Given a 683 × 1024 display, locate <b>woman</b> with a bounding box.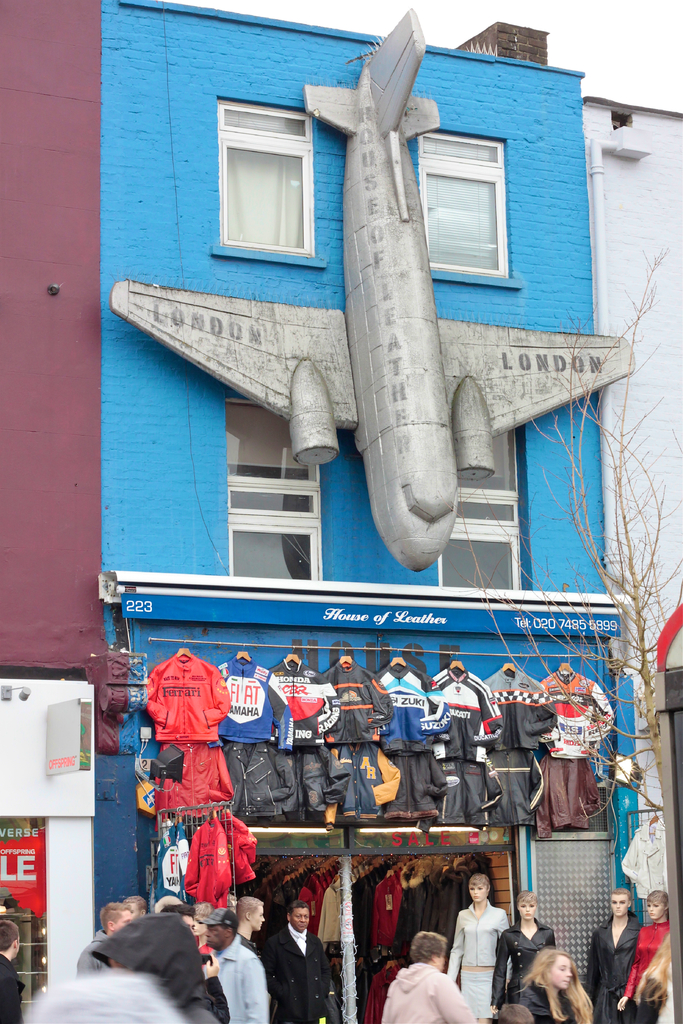
Located: crop(519, 954, 595, 1023).
